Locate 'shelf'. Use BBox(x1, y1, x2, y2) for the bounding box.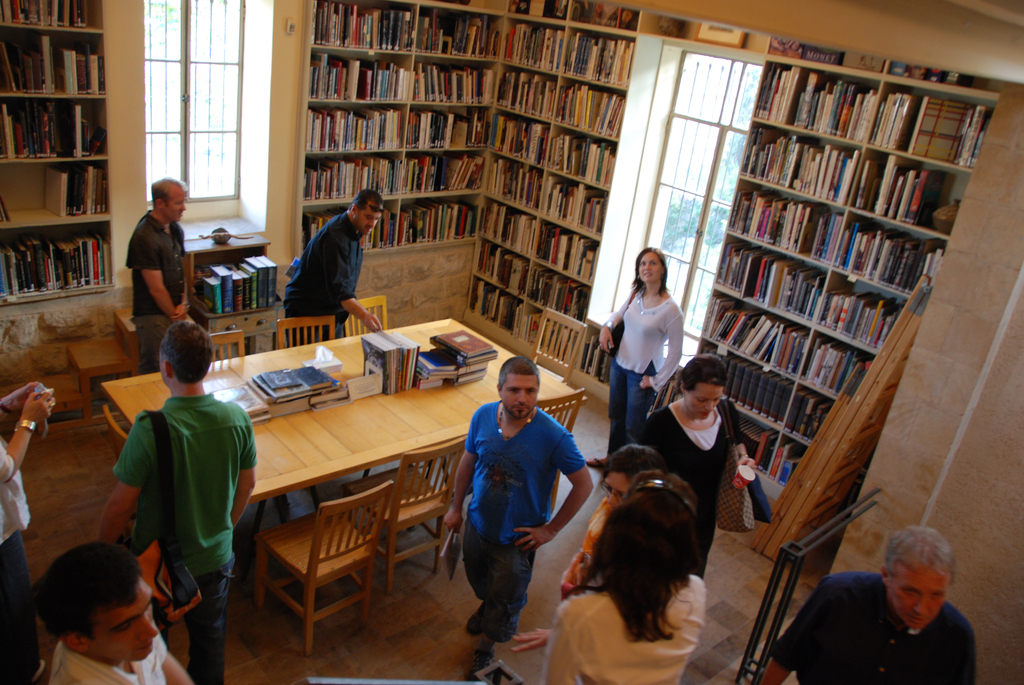
BBox(461, 7, 643, 373).
